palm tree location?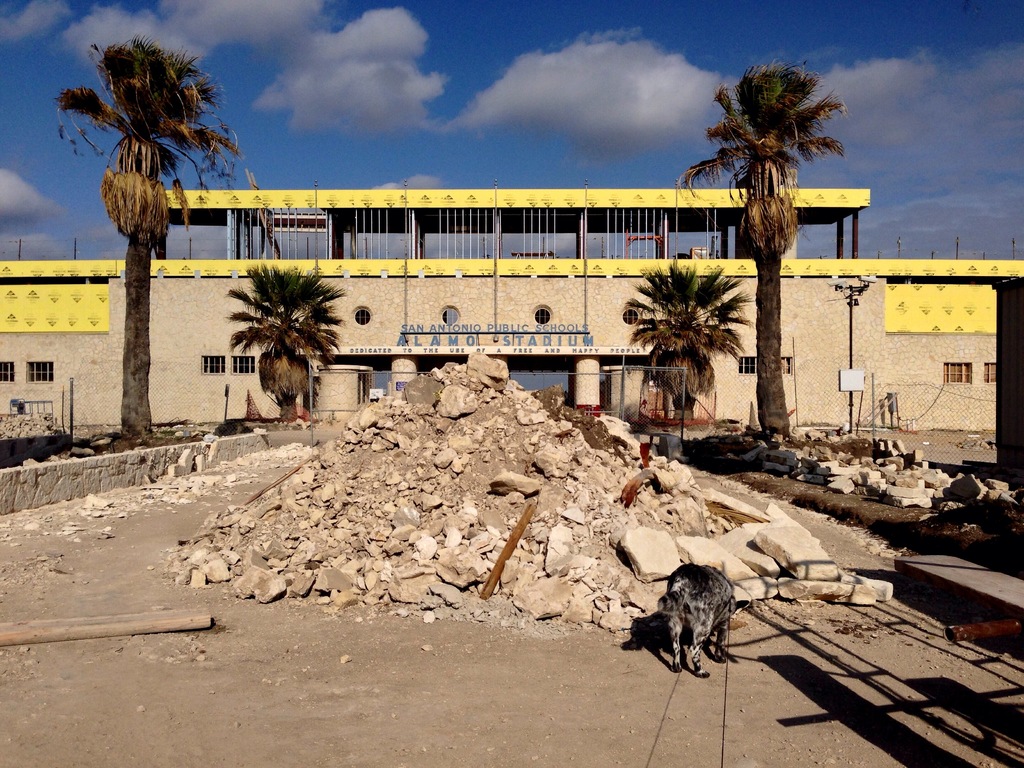
Rect(253, 250, 332, 413)
